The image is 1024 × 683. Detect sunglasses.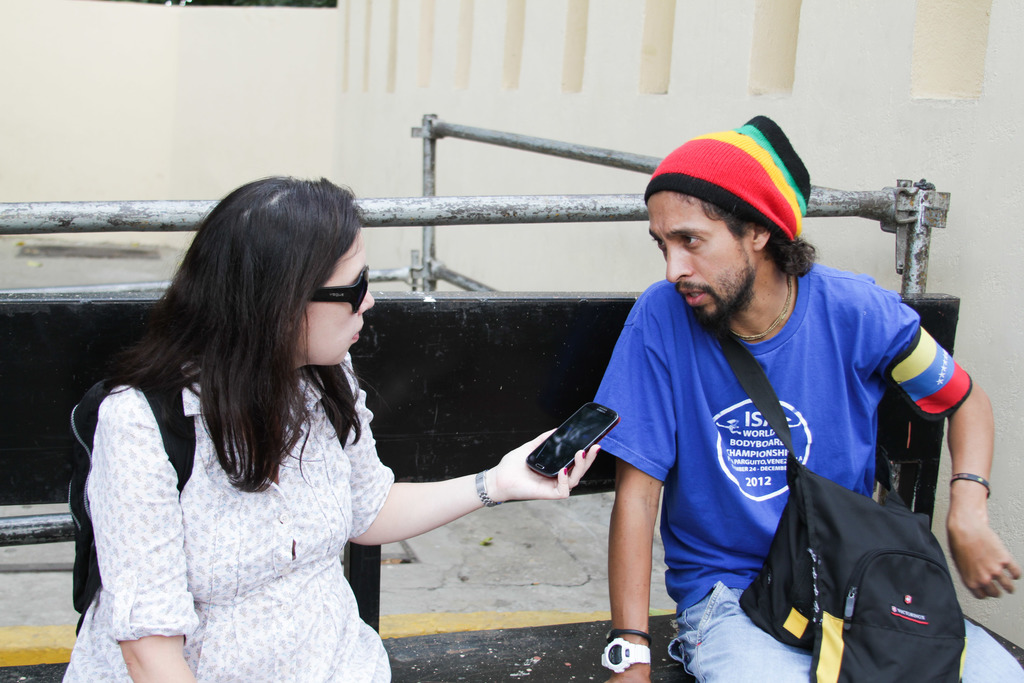
Detection: [left=307, top=262, right=370, bottom=317].
